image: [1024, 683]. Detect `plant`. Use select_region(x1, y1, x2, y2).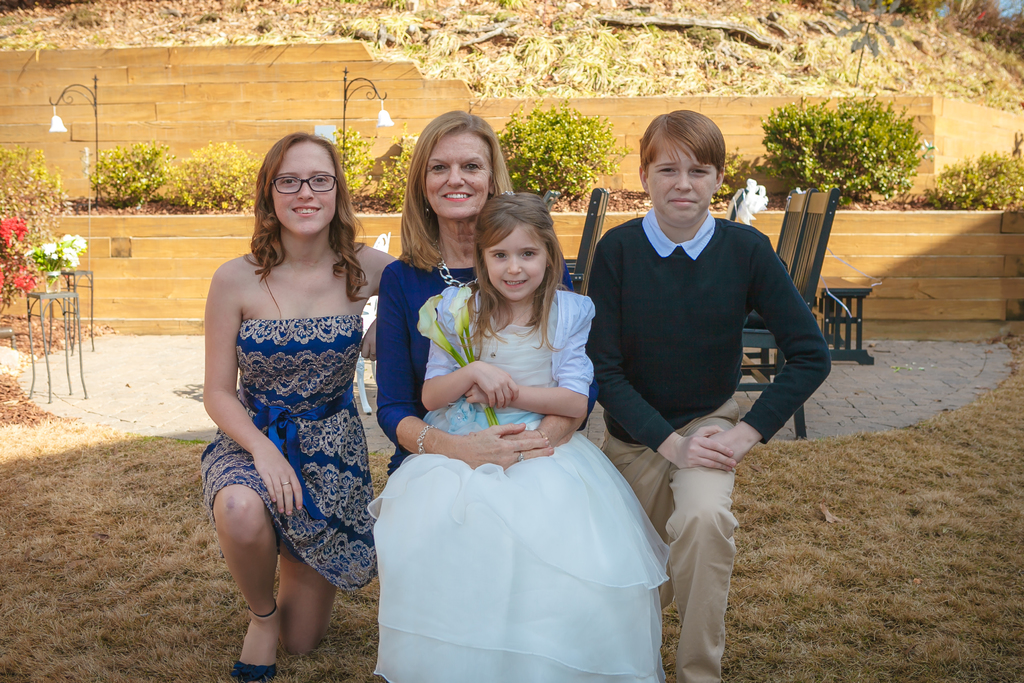
select_region(89, 129, 170, 212).
